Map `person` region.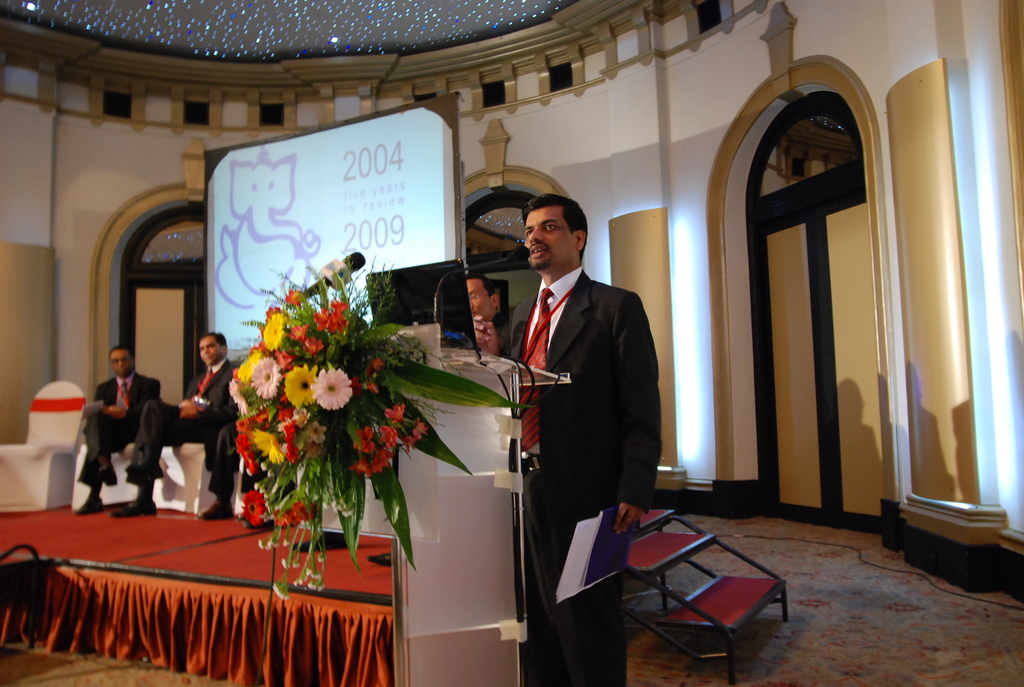
Mapped to pyautogui.locateOnScreen(499, 198, 660, 686).
